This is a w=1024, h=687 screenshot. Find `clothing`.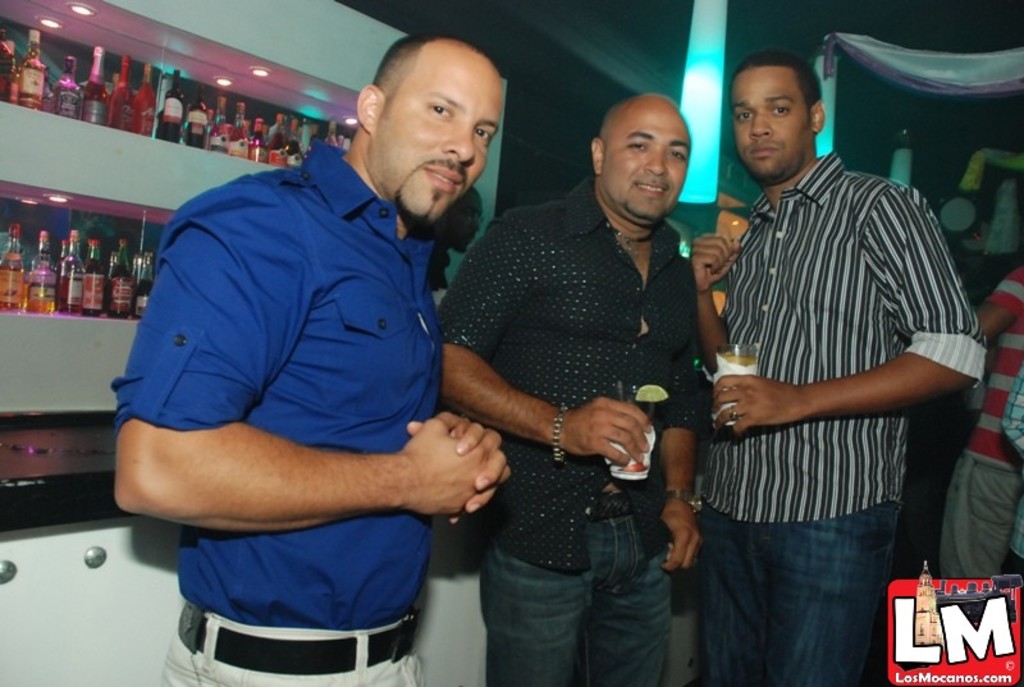
Bounding box: bbox=(106, 138, 443, 686).
